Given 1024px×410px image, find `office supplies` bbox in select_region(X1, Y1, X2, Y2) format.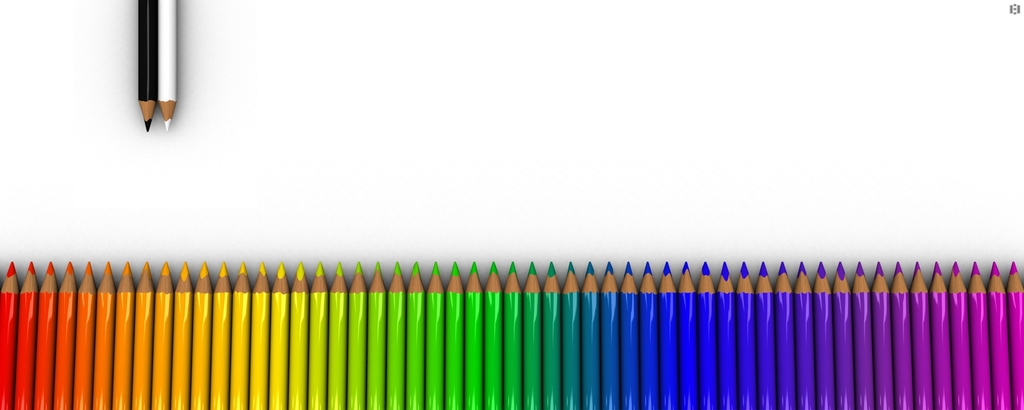
select_region(233, 266, 248, 409).
